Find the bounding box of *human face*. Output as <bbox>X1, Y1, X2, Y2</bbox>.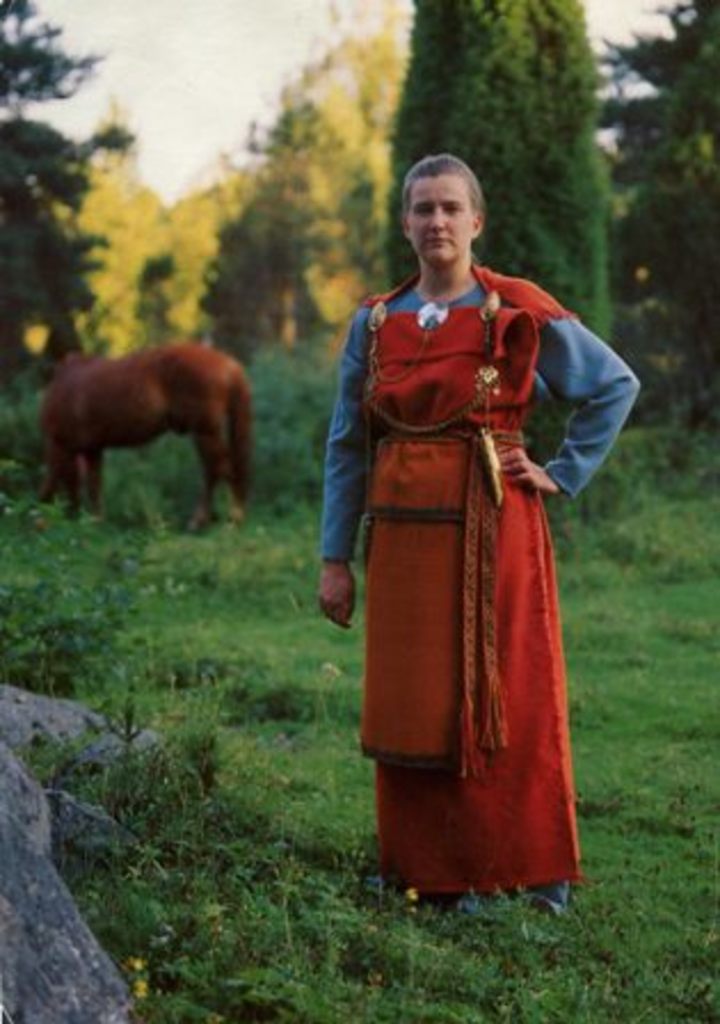
<bbox>407, 174, 473, 265</bbox>.
